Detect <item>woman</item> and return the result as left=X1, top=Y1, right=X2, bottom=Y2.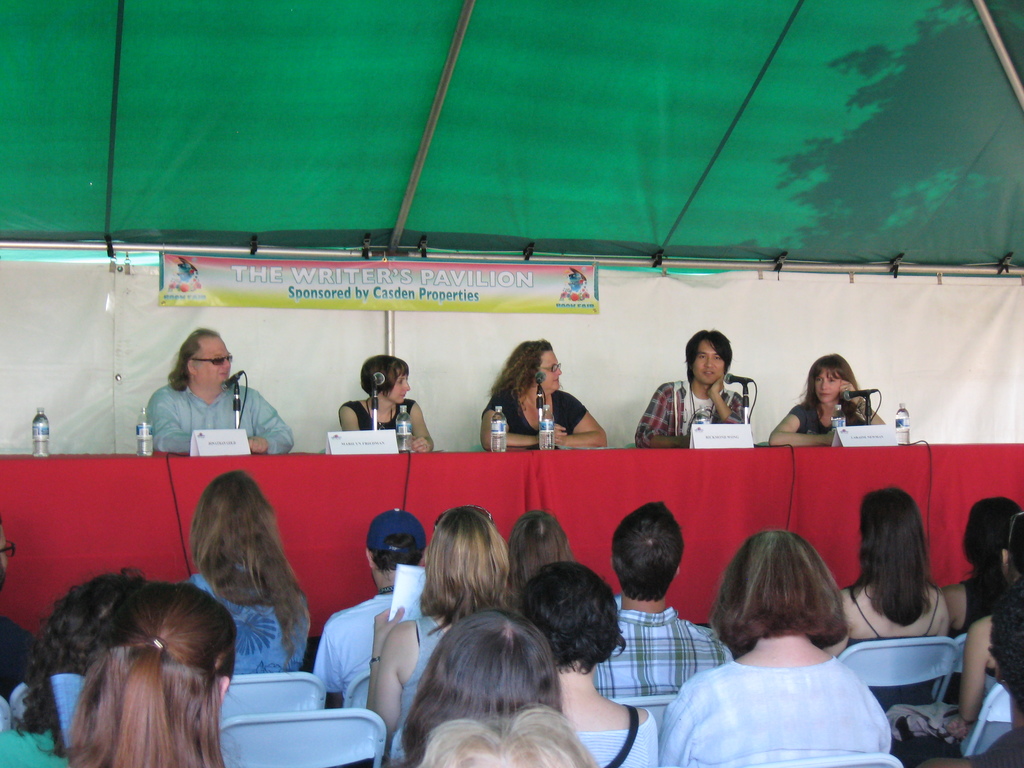
left=366, top=503, right=518, bottom=767.
